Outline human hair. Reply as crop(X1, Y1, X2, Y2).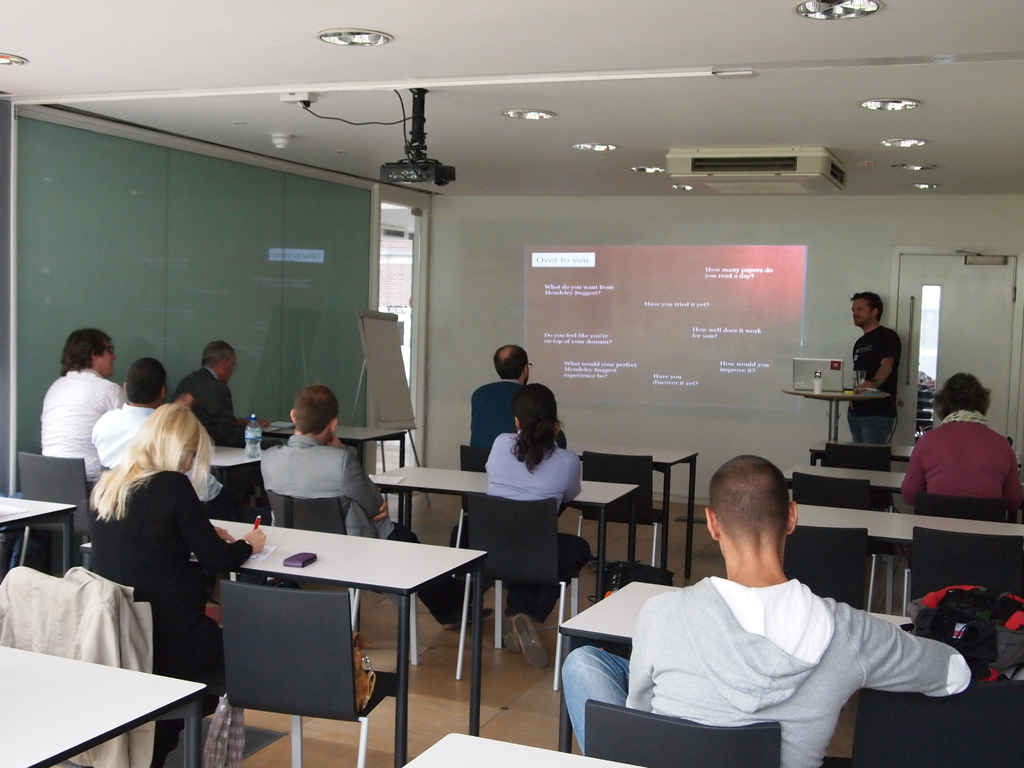
crop(292, 383, 341, 436).
